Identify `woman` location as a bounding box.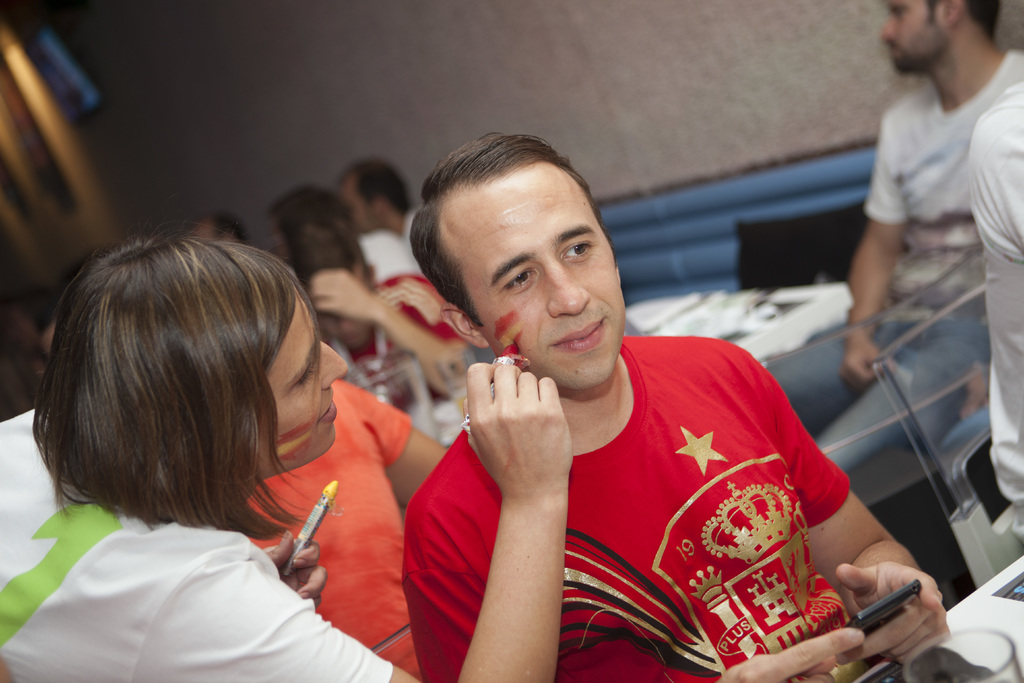
left=0, top=216, right=569, bottom=682.
